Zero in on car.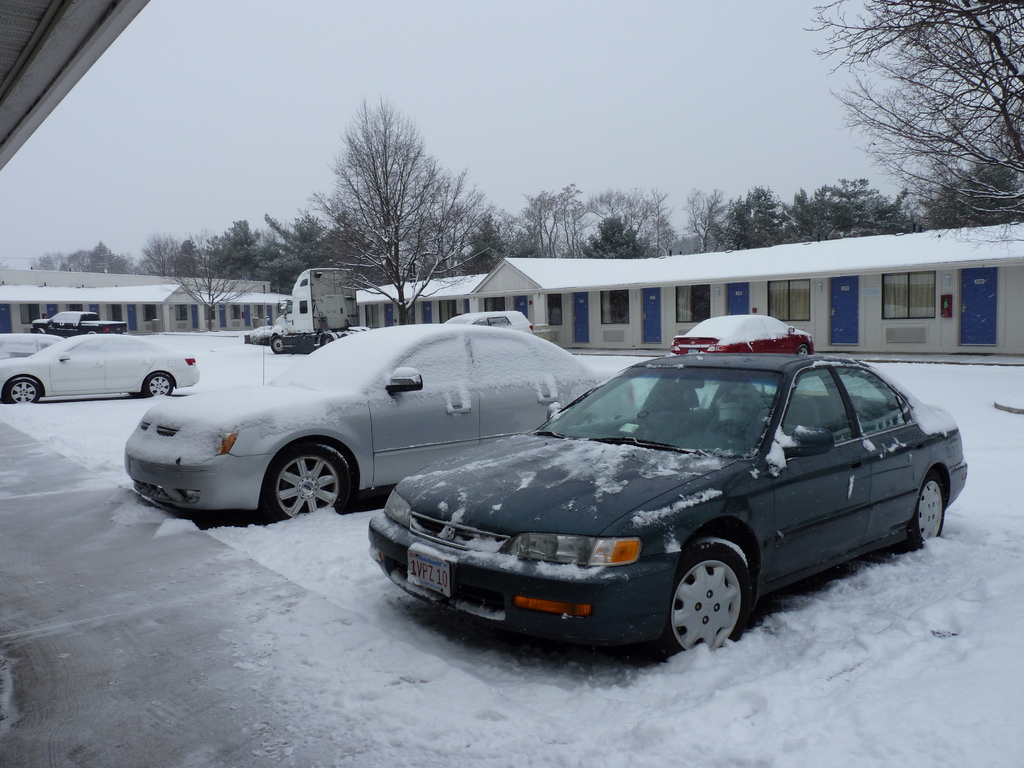
Zeroed in: <bbox>0, 328, 201, 408</bbox>.
